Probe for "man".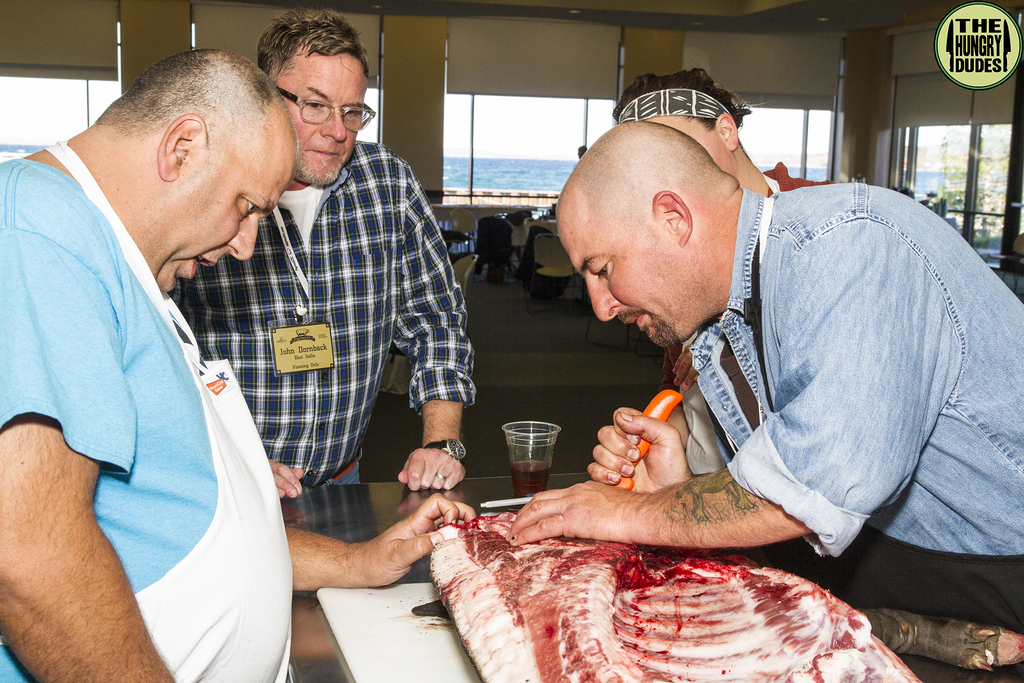
Probe result: pyautogui.locateOnScreen(0, 50, 292, 682).
